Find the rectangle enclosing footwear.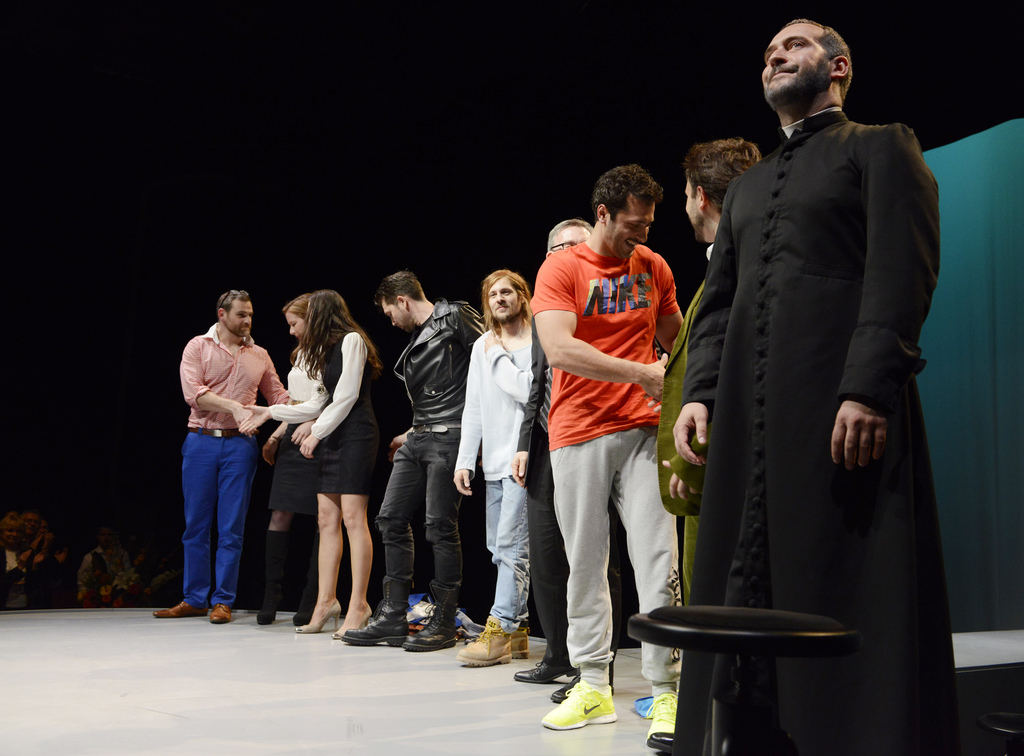
l=531, t=678, r=573, b=710.
